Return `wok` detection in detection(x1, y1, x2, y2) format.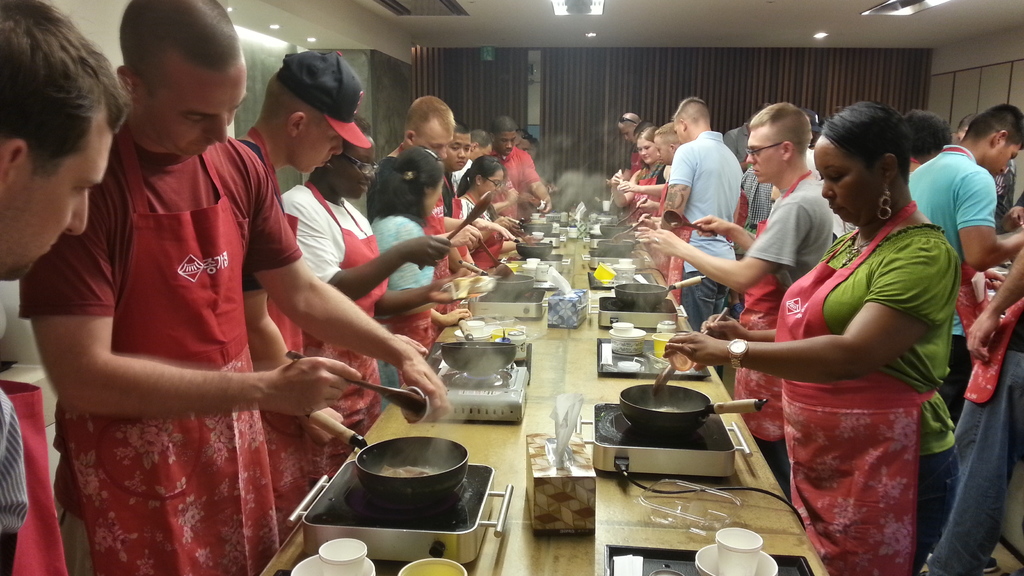
detection(508, 238, 557, 258).
